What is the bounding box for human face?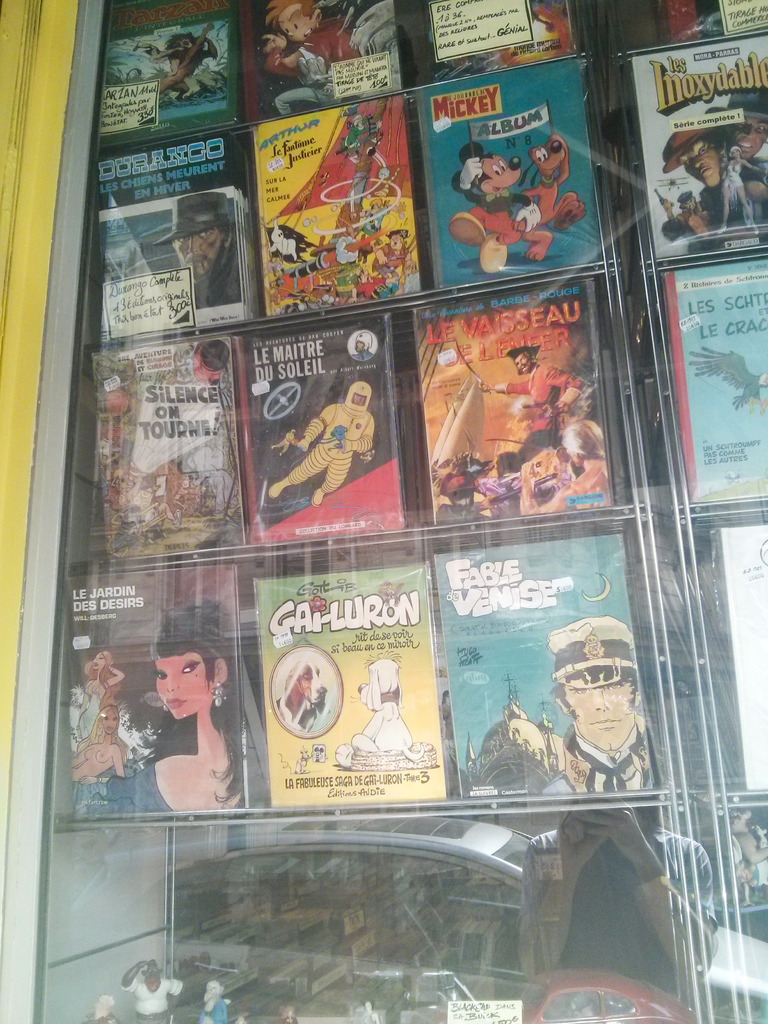
[282, 8, 314, 49].
